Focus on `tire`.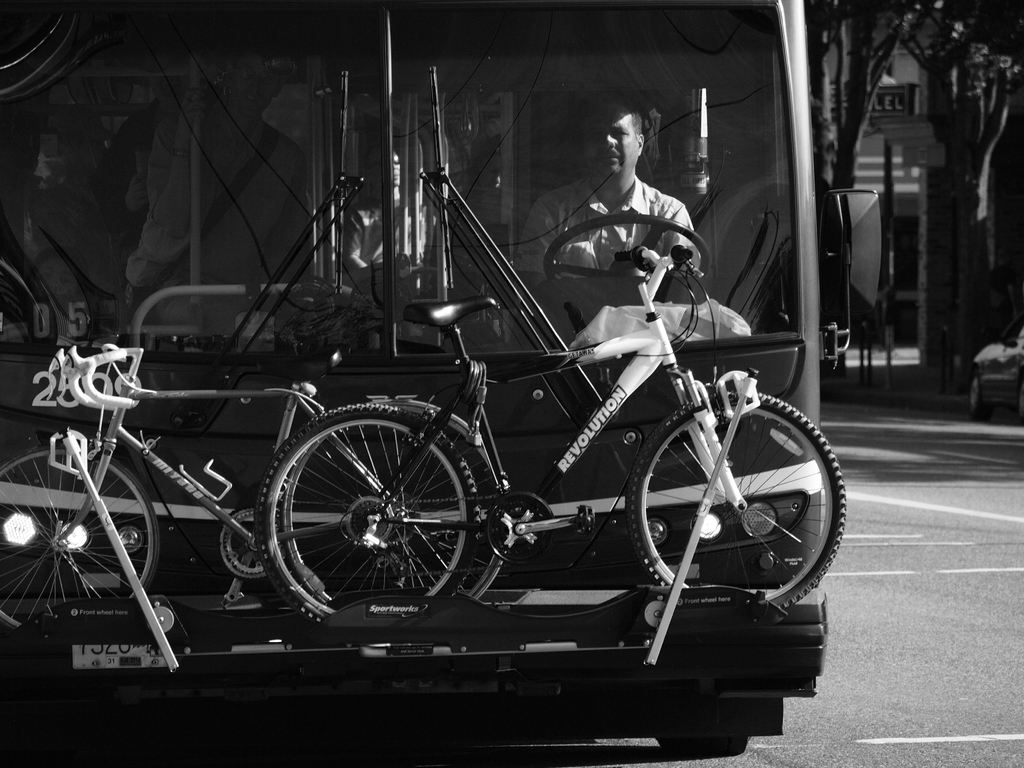
Focused at 627, 393, 848, 609.
